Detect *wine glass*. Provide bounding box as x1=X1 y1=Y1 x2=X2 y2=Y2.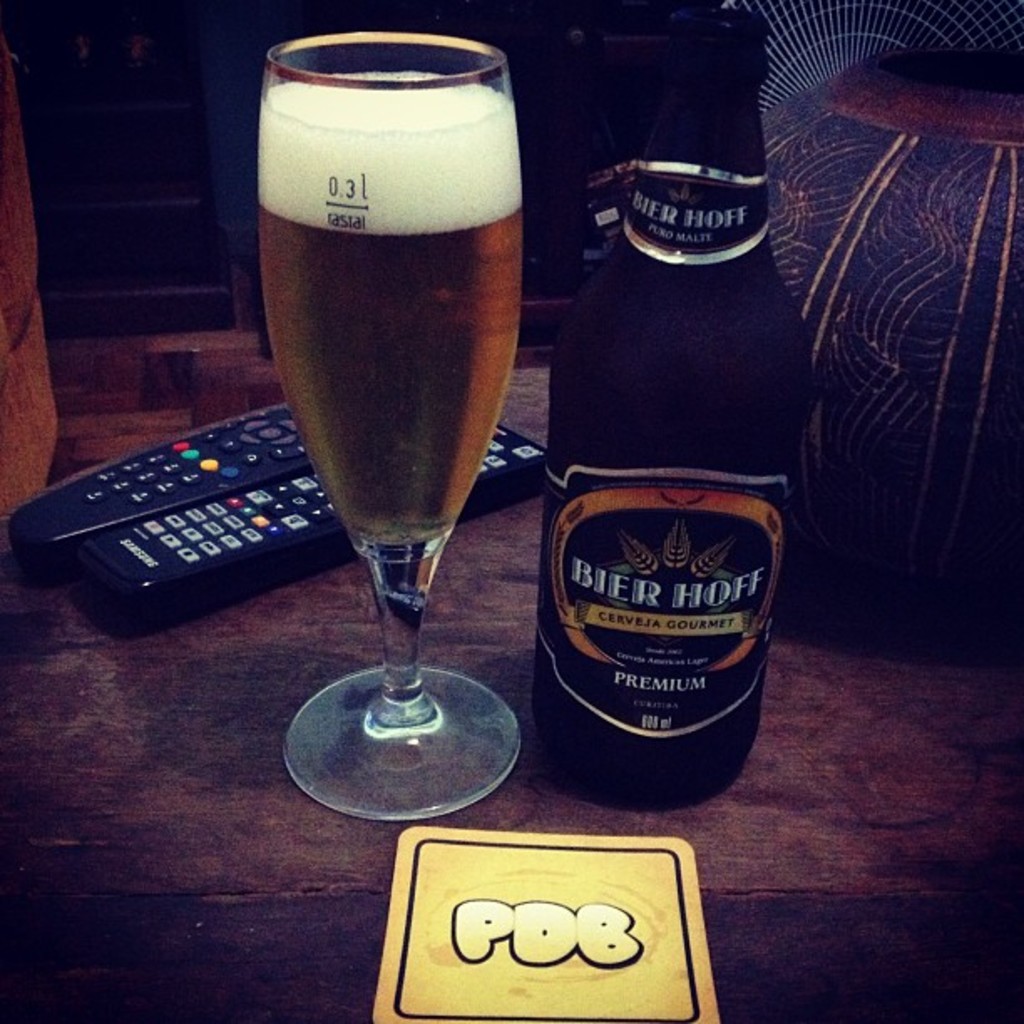
x1=224 y1=40 x2=537 y2=835.
